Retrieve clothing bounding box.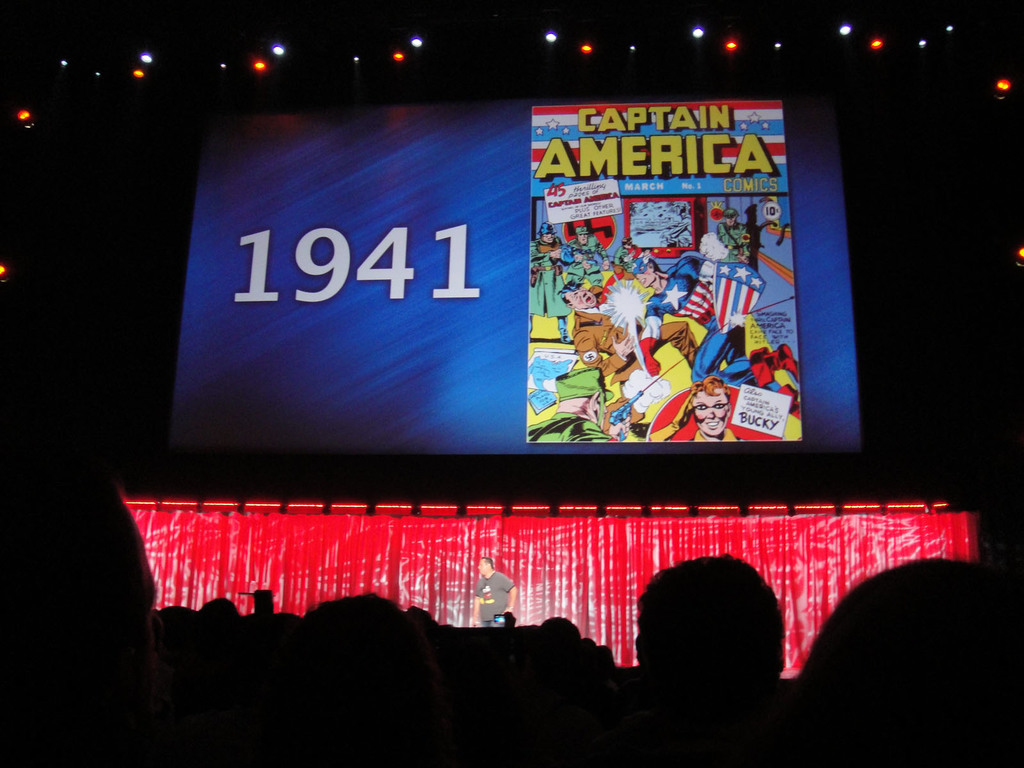
Bounding box: 525,360,620,440.
